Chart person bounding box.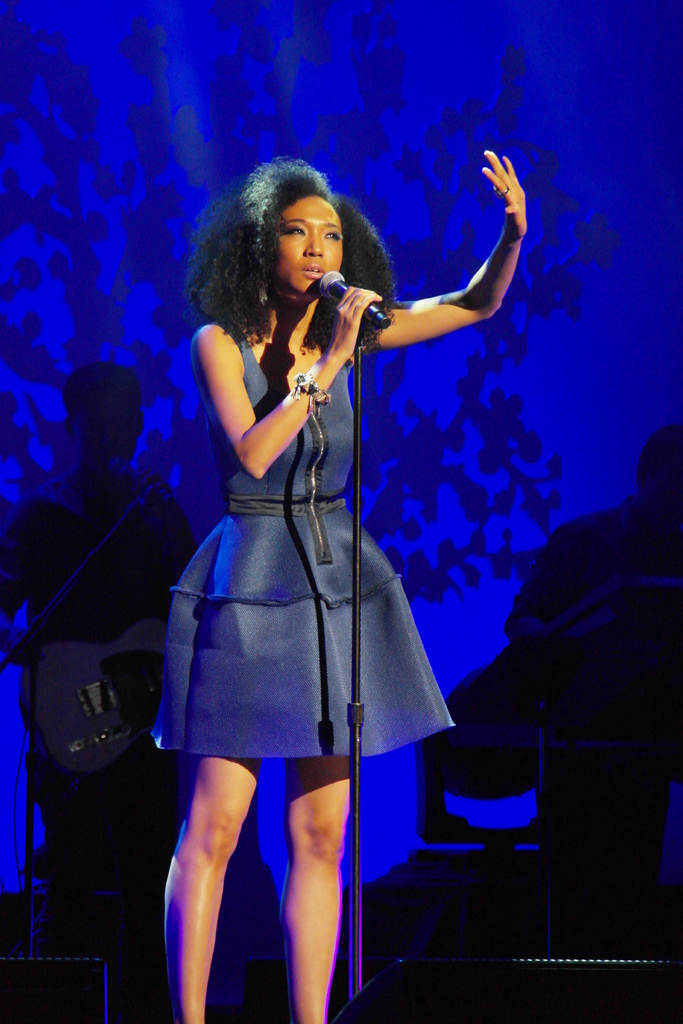
Charted: <region>507, 422, 682, 630</region>.
